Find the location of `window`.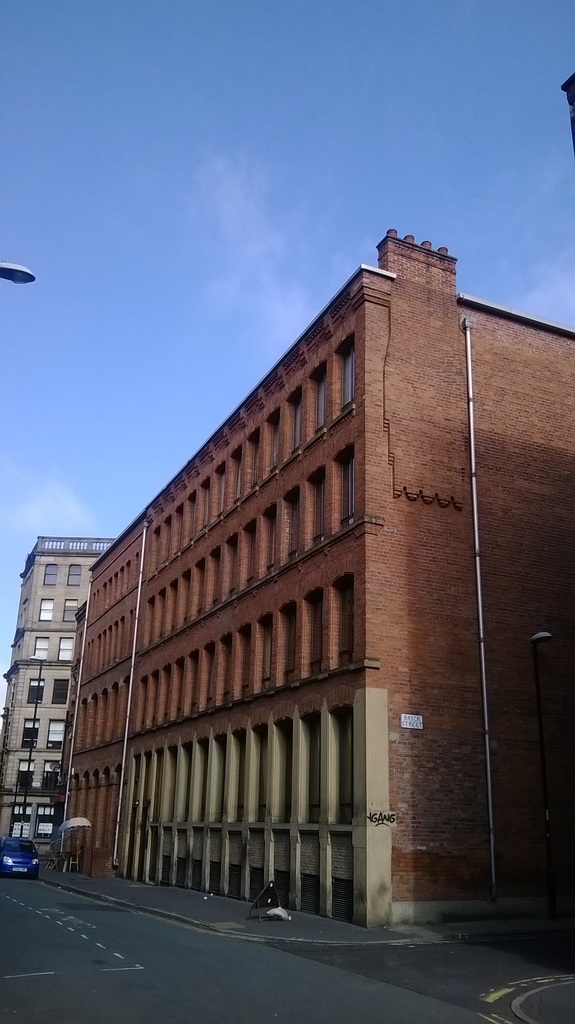
Location: [173,654,185,723].
